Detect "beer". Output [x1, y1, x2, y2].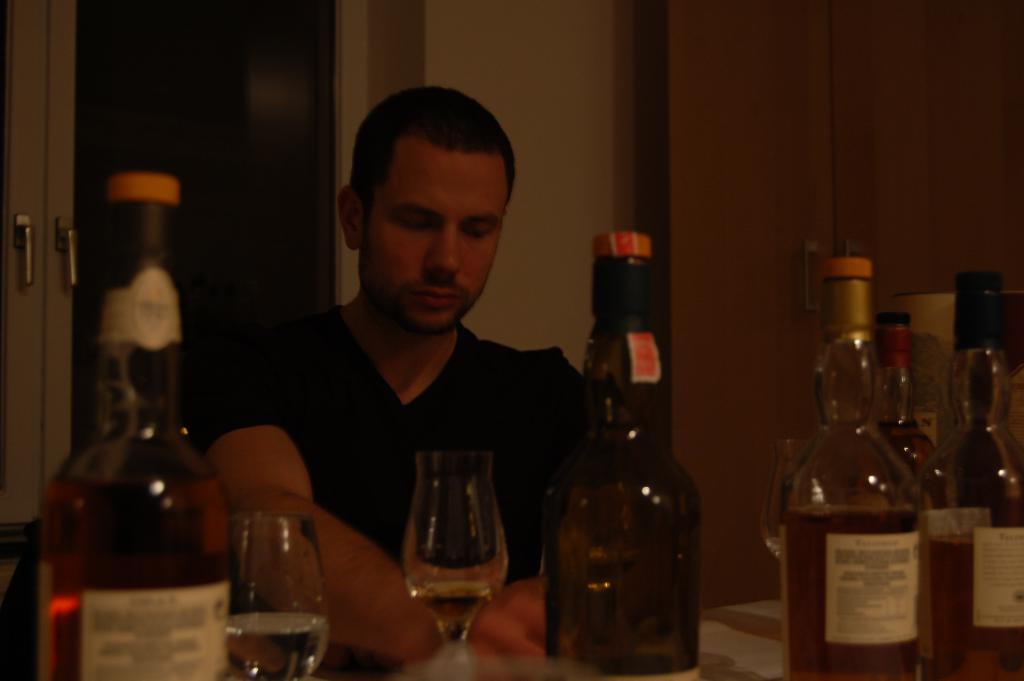
[426, 565, 492, 633].
